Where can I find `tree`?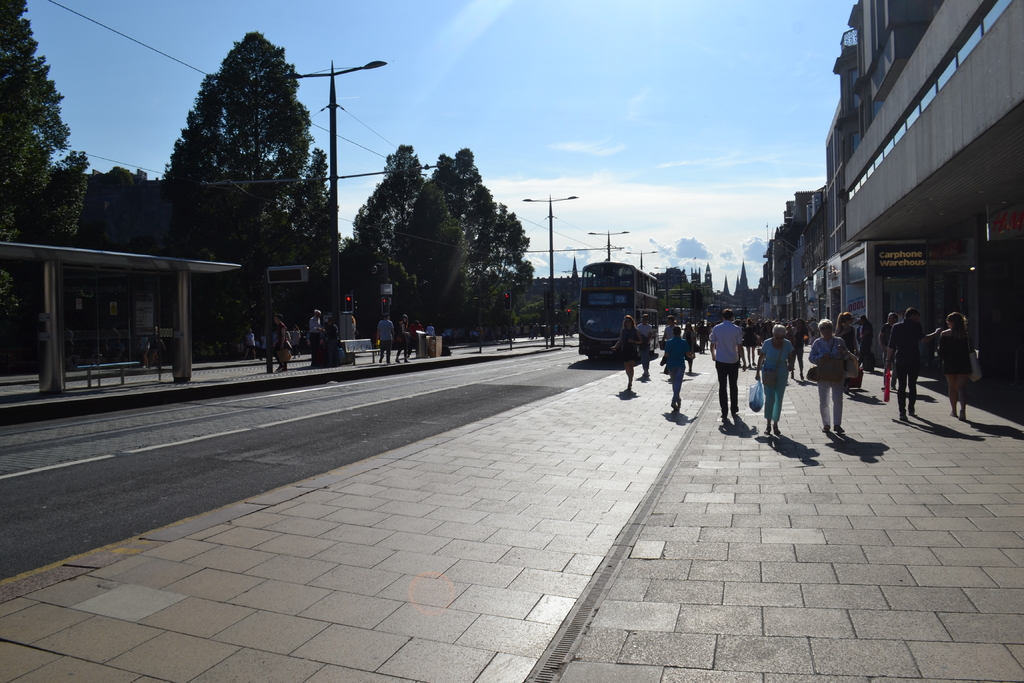
You can find it at box=[306, 152, 352, 276].
